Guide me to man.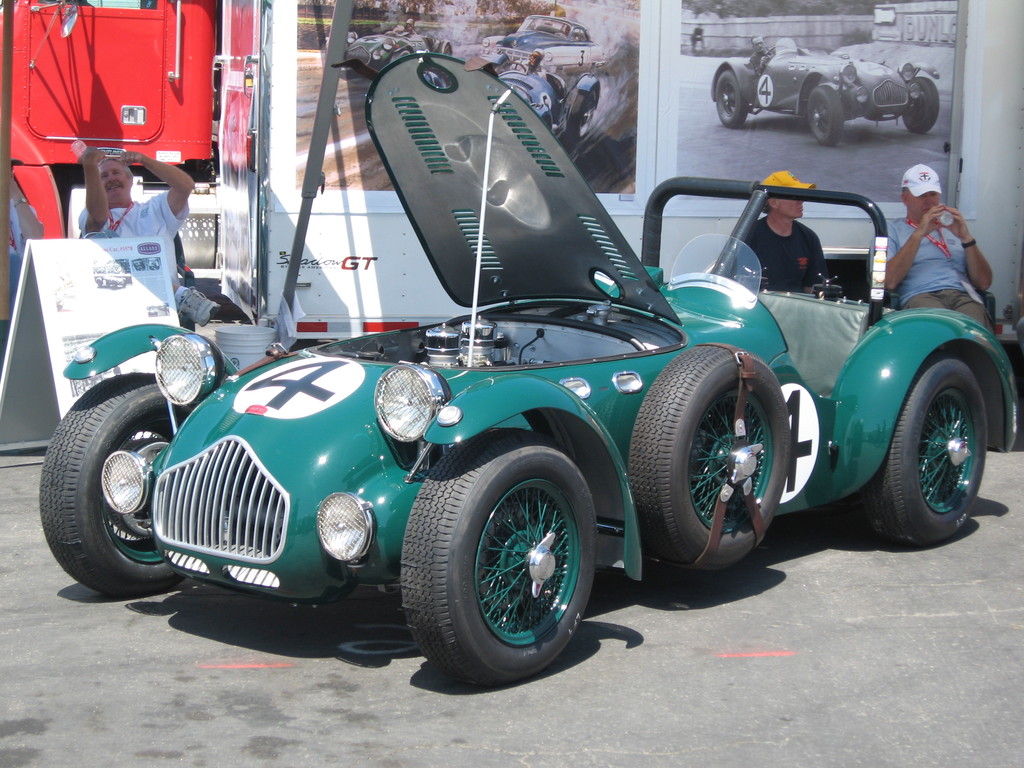
Guidance: bbox=[751, 36, 775, 77].
